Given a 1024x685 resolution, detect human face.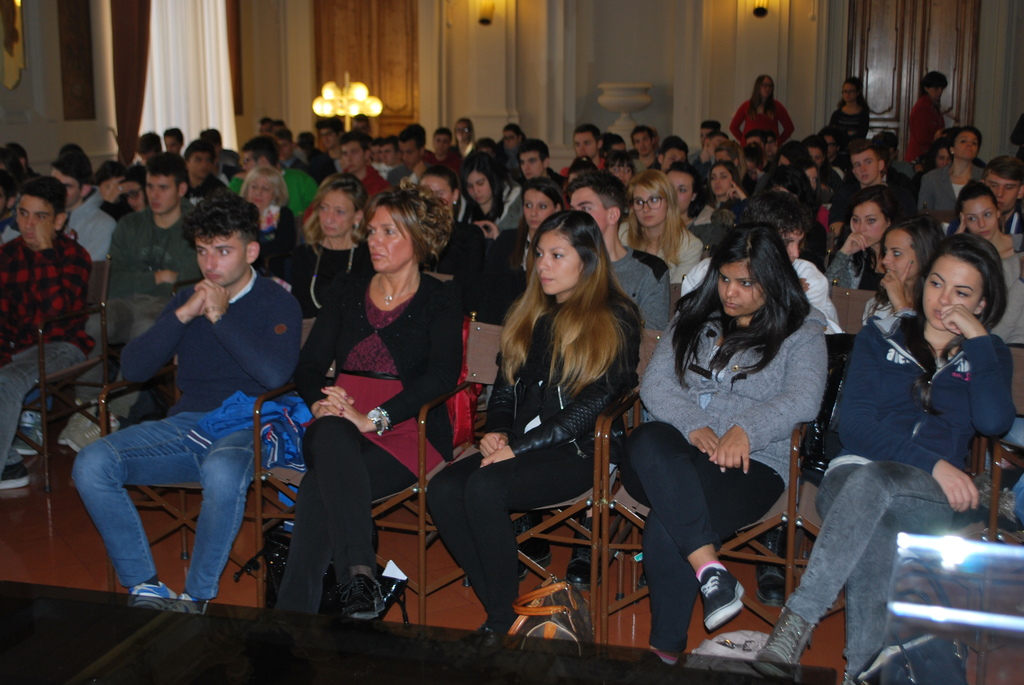
882,232,916,277.
